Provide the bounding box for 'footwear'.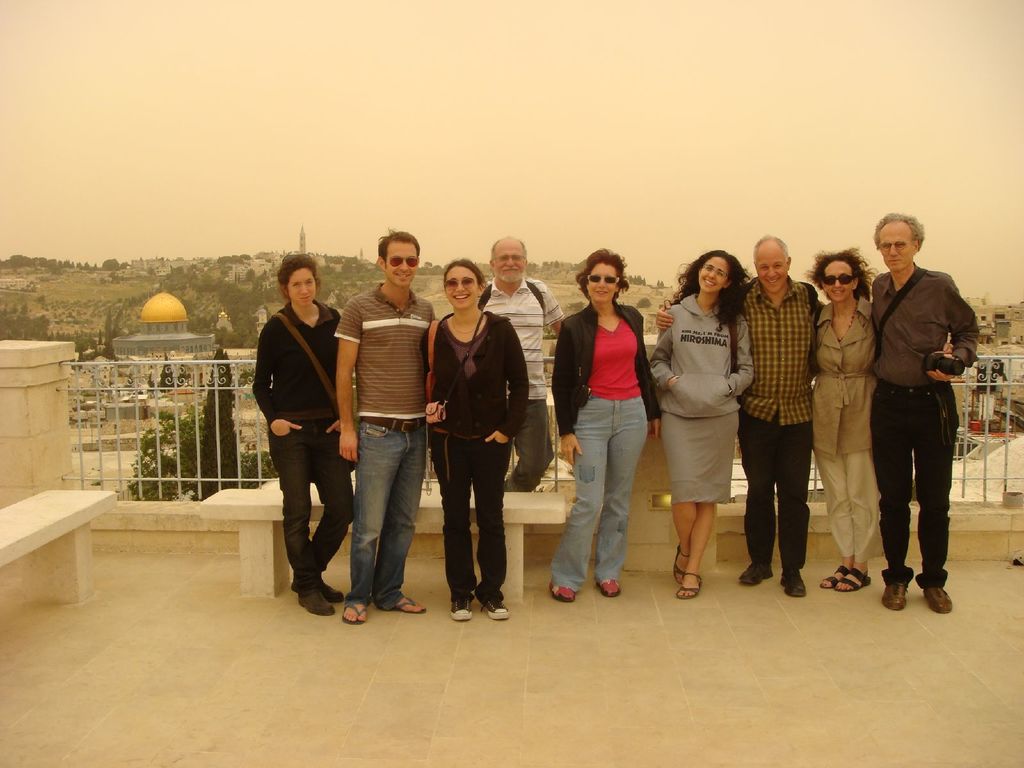
bbox(882, 583, 908, 611).
